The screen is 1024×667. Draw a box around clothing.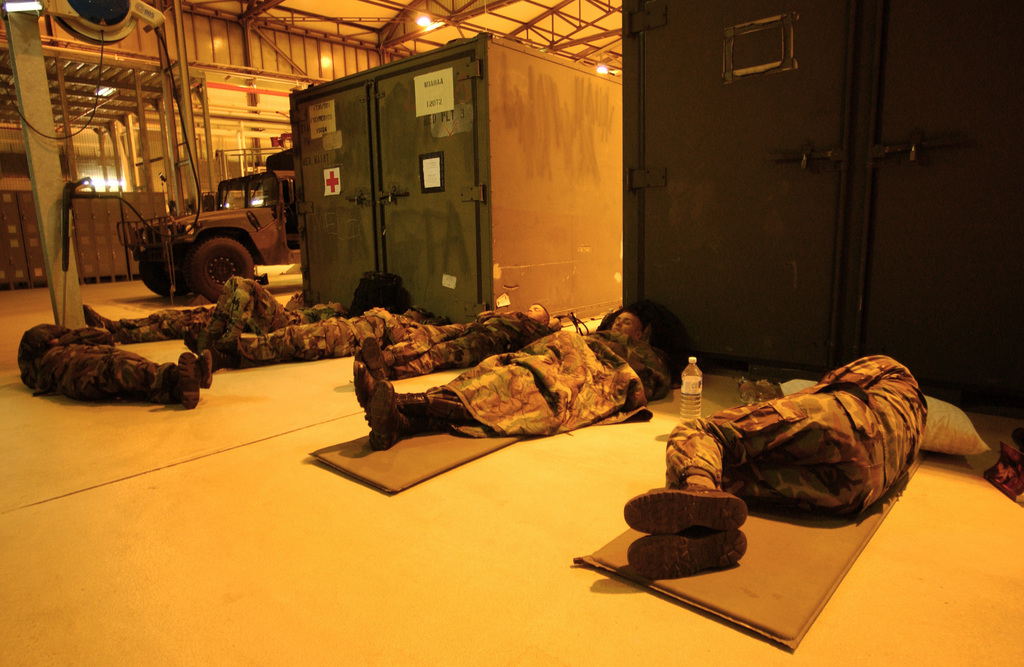
(x1=397, y1=325, x2=653, y2=414).
